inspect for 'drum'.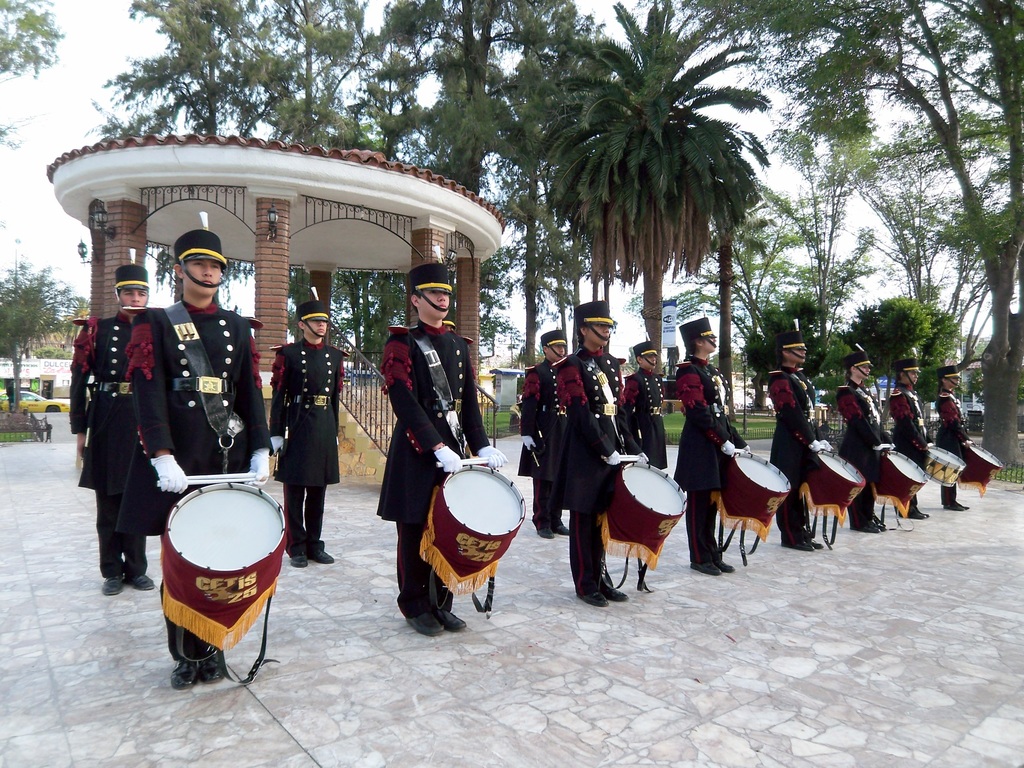
Inspection: [x1=877, y1=450, x2=925, y2=520].
